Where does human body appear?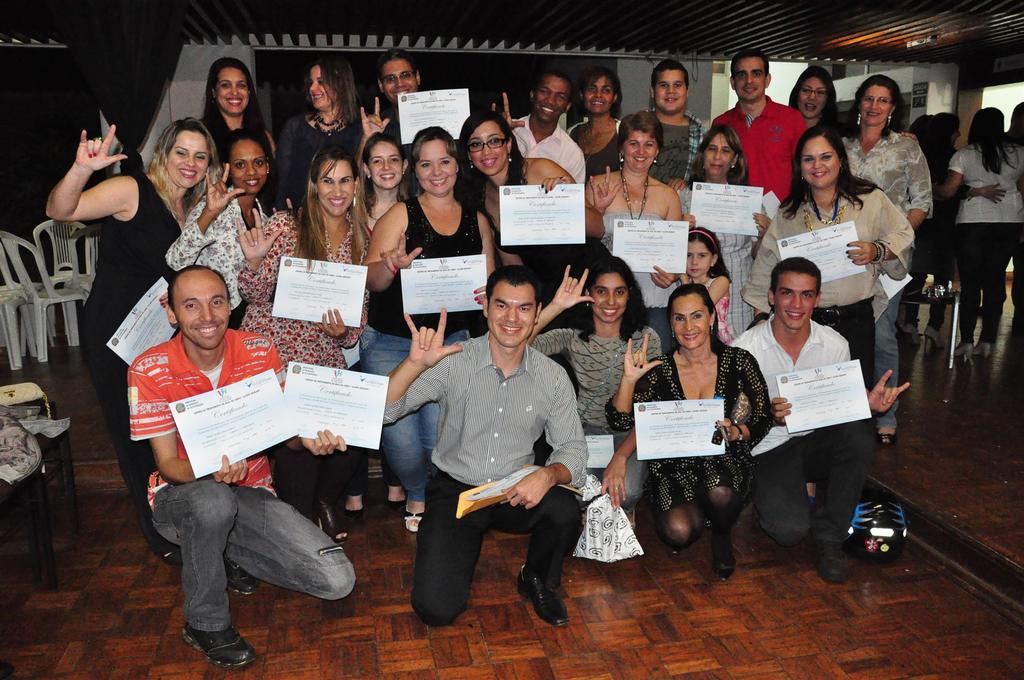
Appears at pyautogui.locateOnScreen(630, 65, 717, 197).
